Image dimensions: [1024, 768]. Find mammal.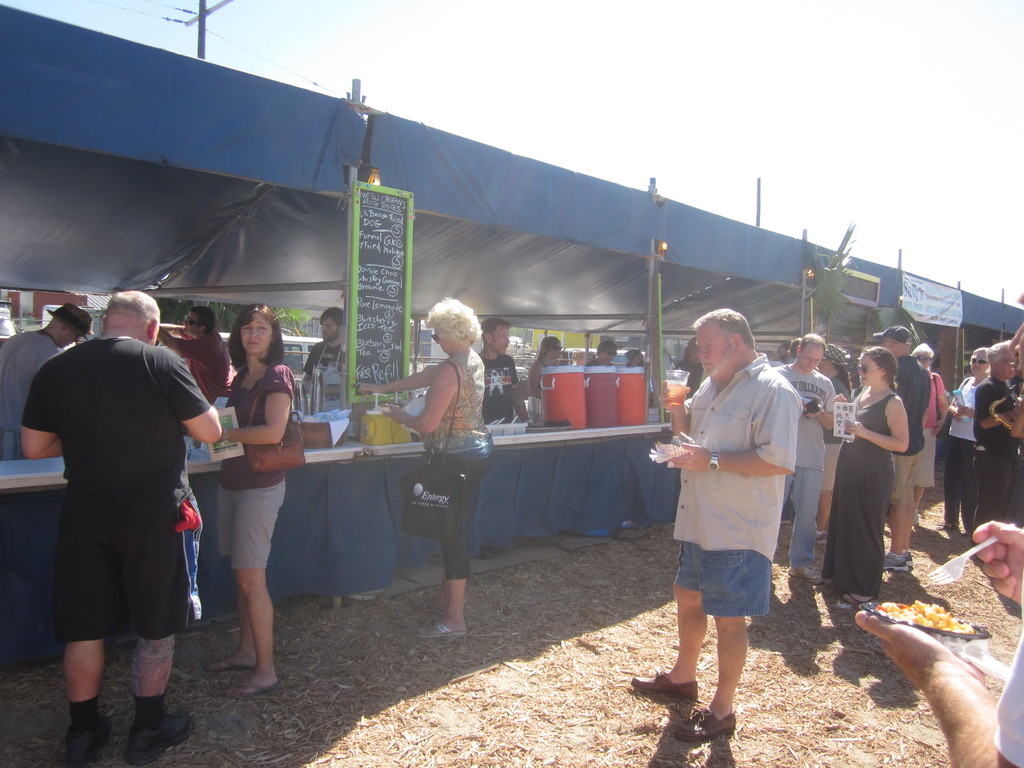
locate(211, 300, 294, 702).
